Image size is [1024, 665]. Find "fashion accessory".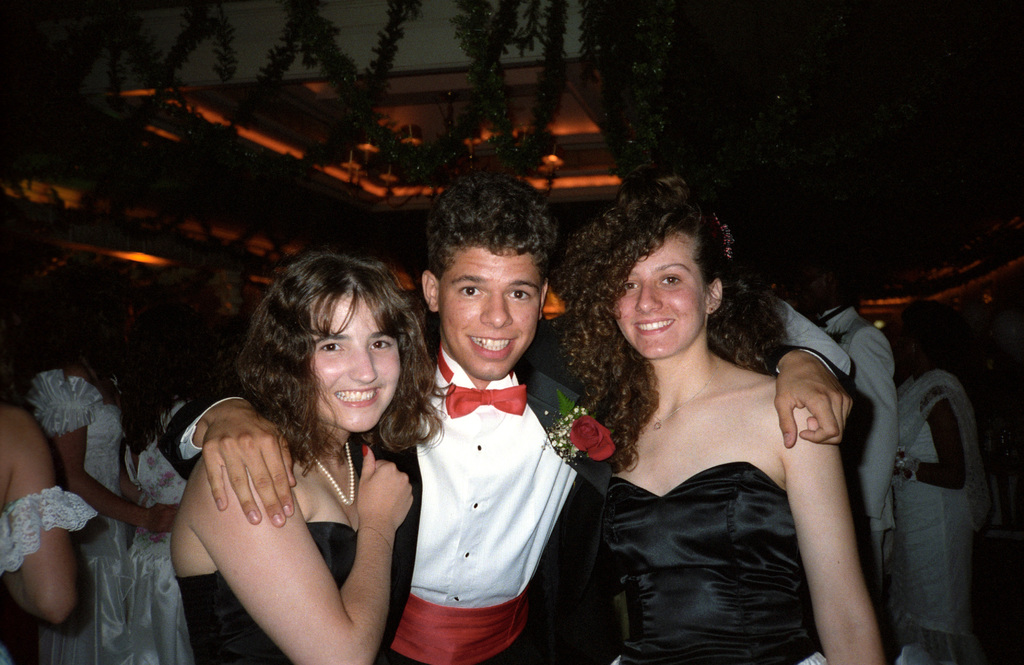
bbox(442, 343, 524, 415).
